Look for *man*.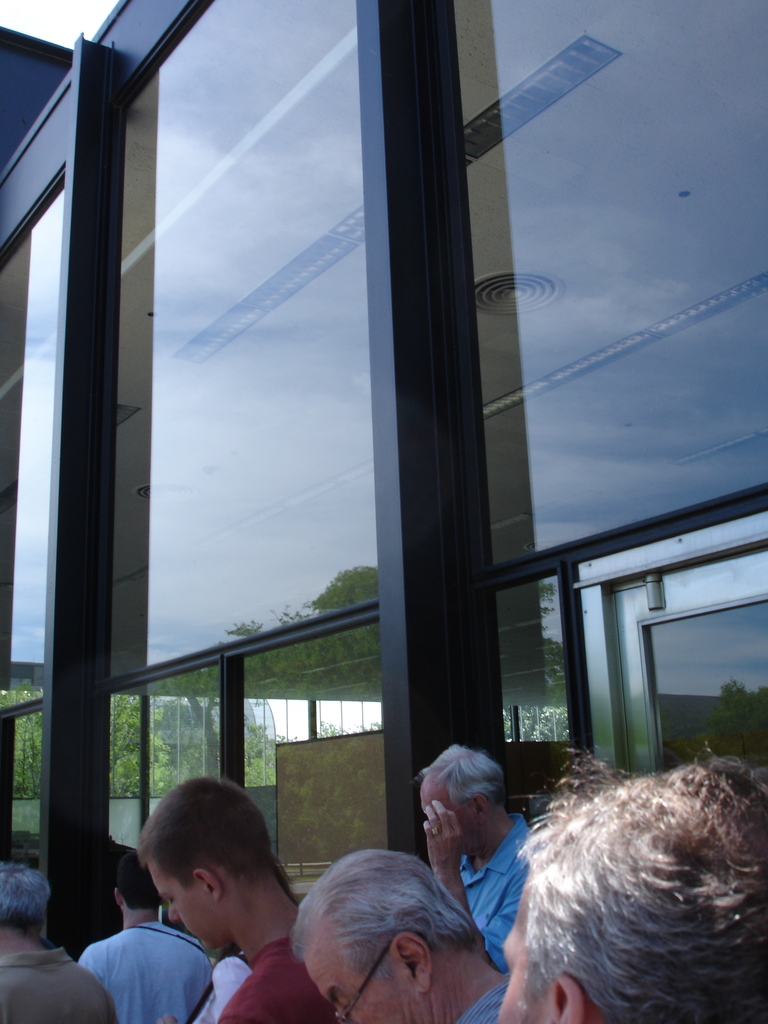
Found: bbox=(419, 742, 536, 980).
